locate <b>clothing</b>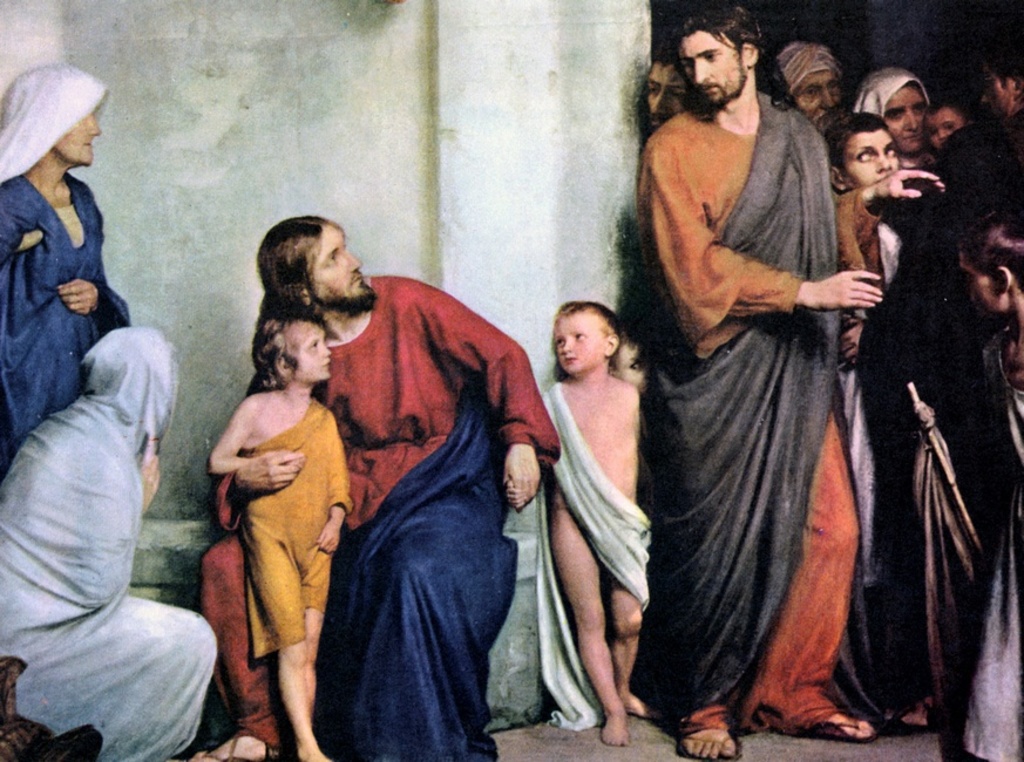
Rect(195, 277, 554, 761)
